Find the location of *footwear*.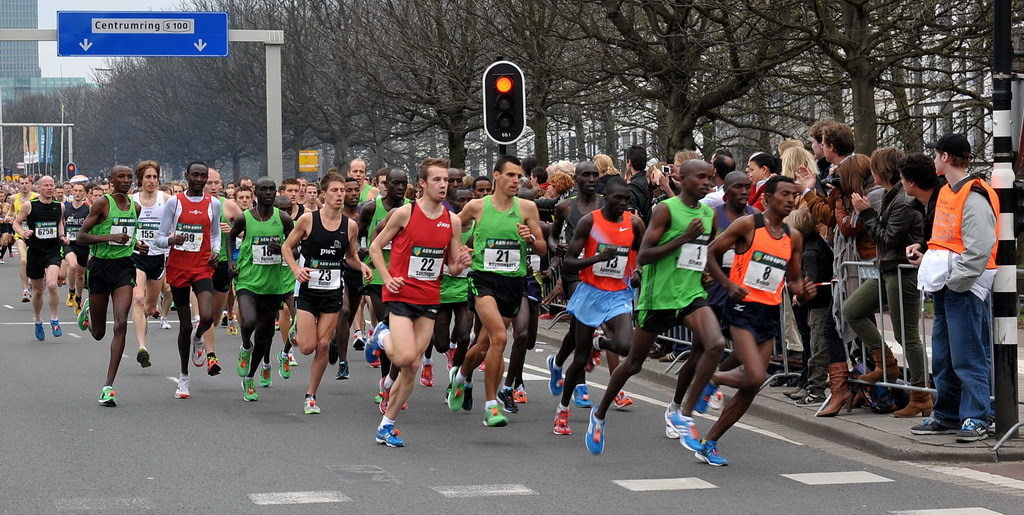
Location: rect(418, 365, 434, 389).
